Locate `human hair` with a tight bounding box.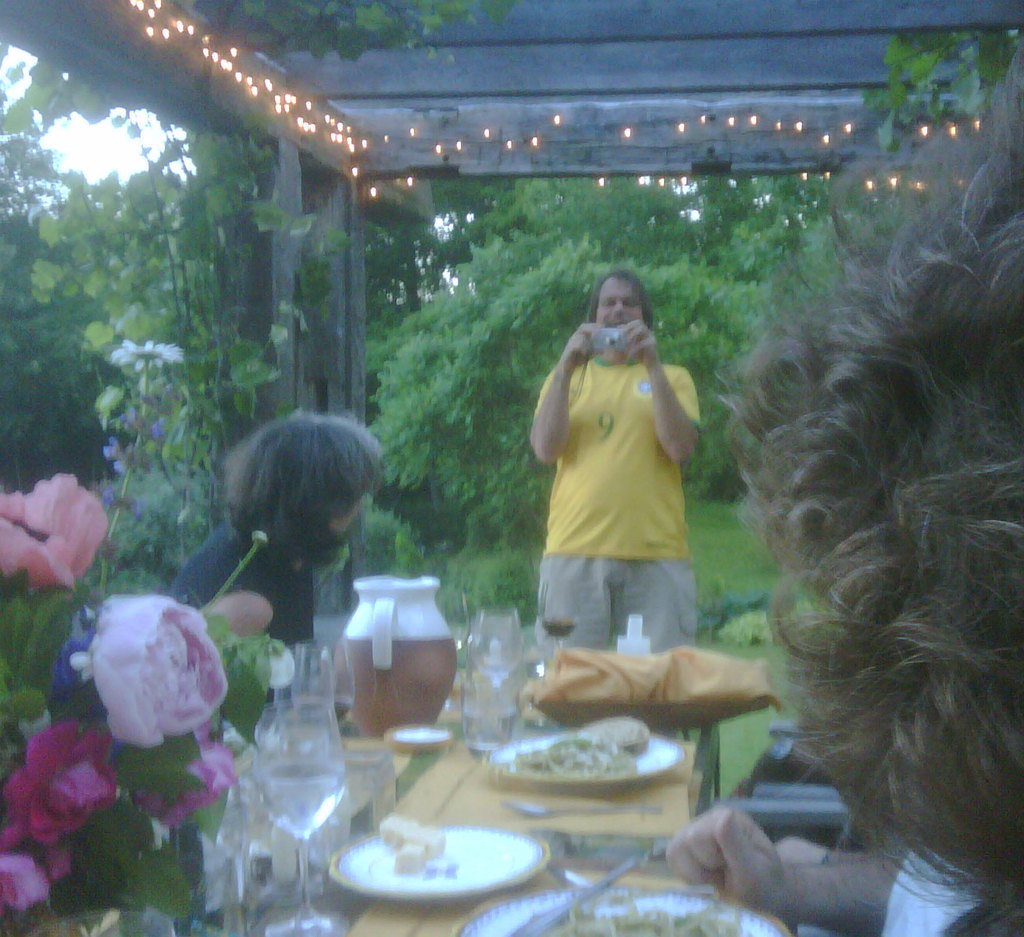
bbox=[585, 265, 654, 330].
